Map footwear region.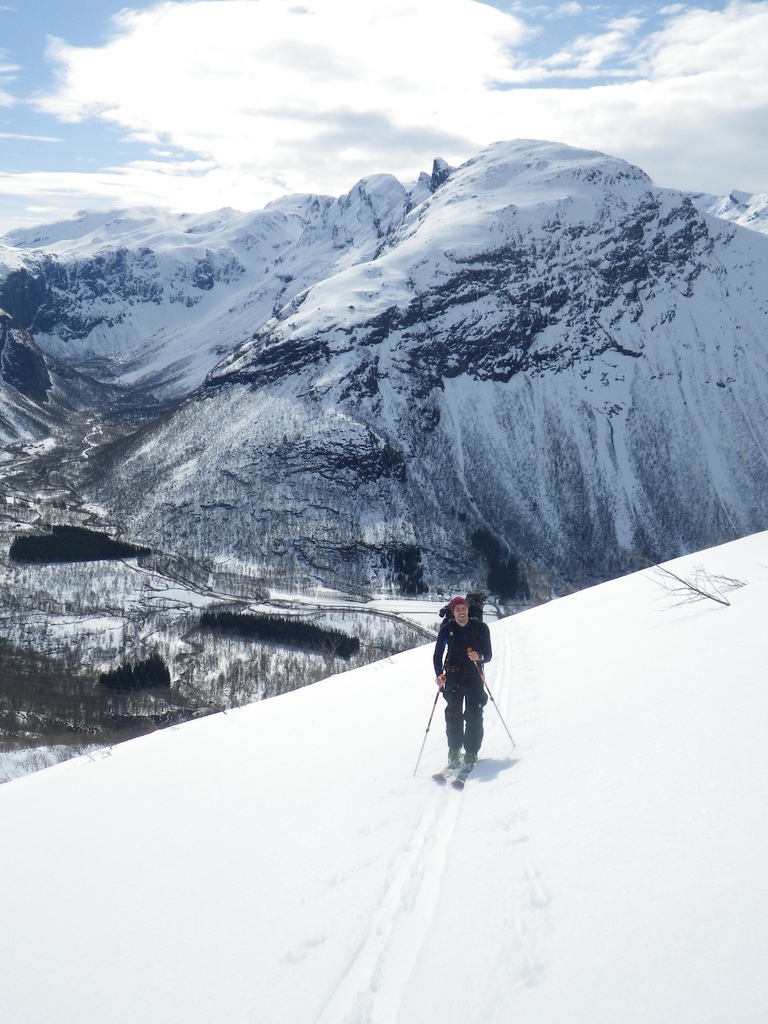
Mapped to crop(464, 749, 474, 762).
